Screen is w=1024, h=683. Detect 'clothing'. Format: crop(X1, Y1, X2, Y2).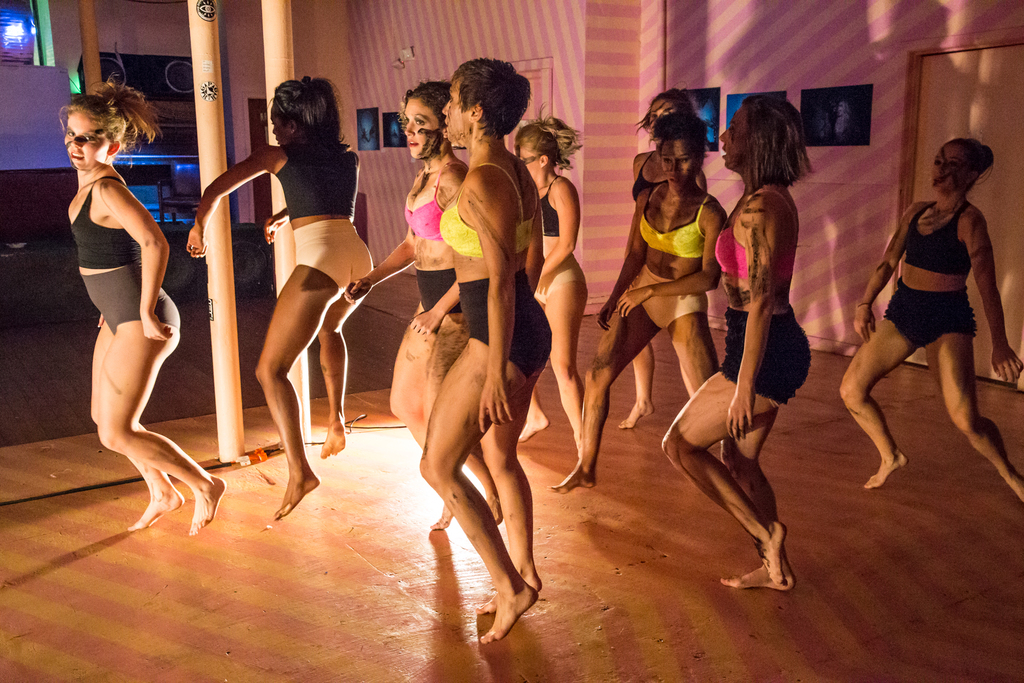
crop(533, 272, 588, 302).
